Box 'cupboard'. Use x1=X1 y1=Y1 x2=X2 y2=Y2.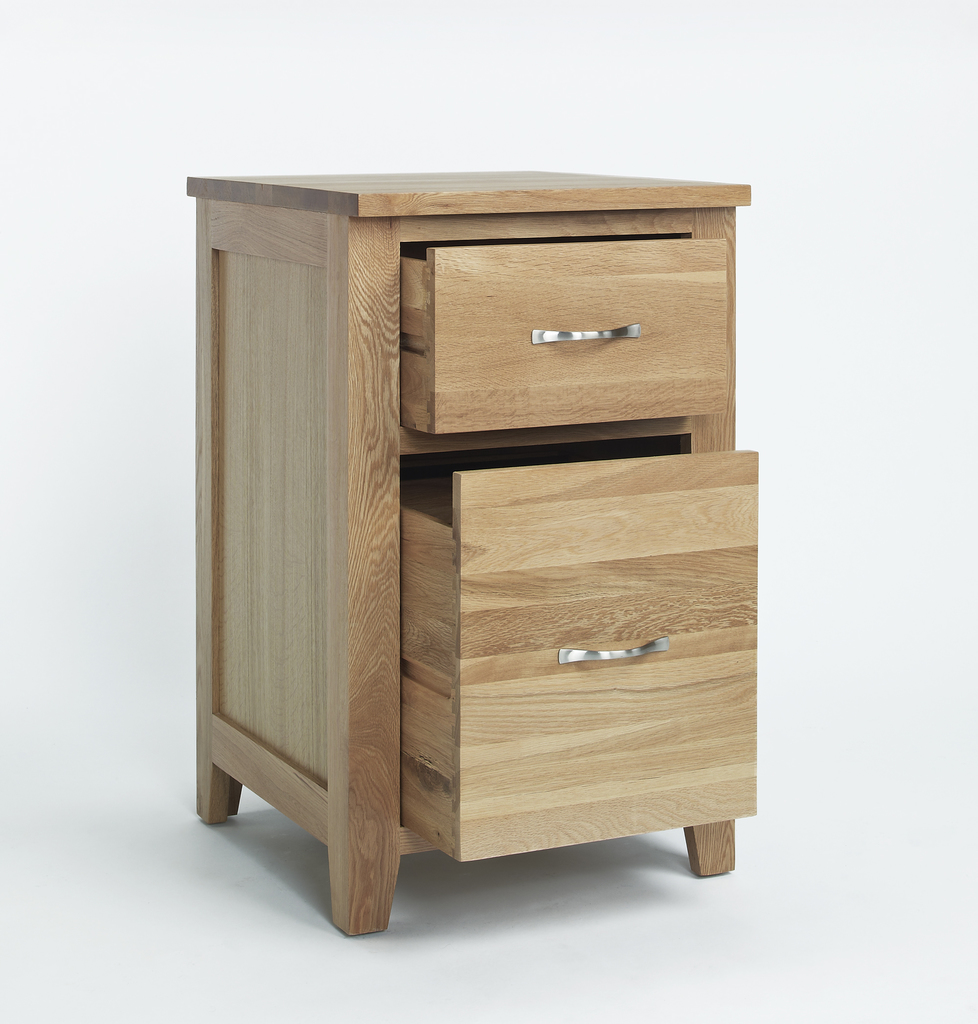
x1=176 y1=183 x2=713 y2=924.
